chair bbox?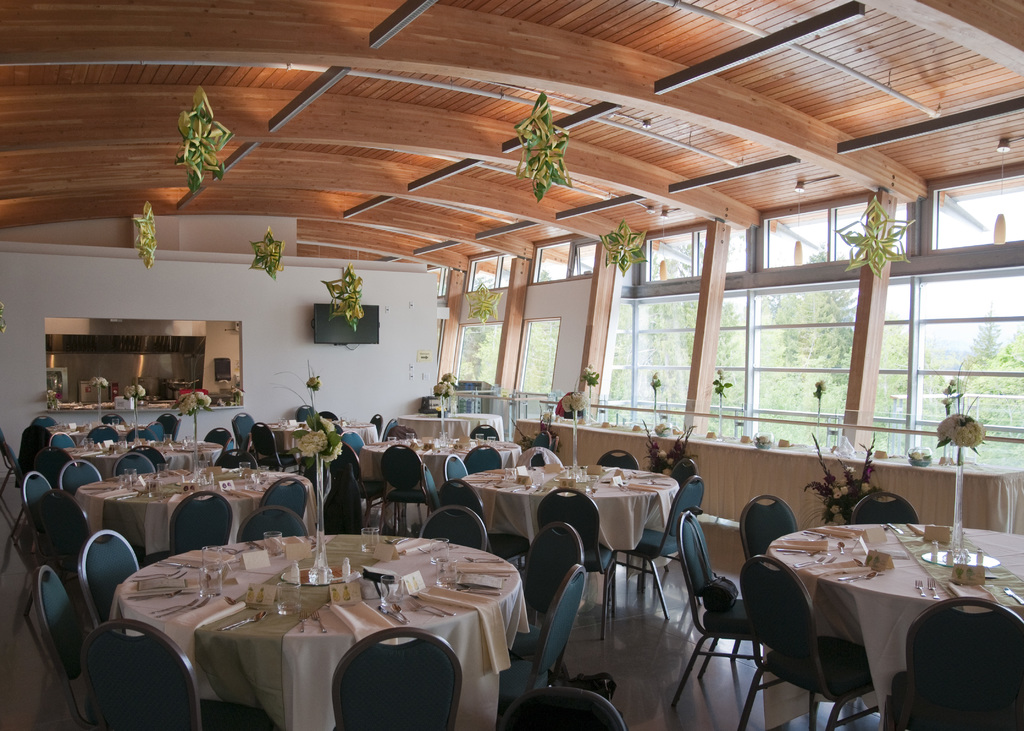
[left=735, top=496, right=803, bottom=664]
